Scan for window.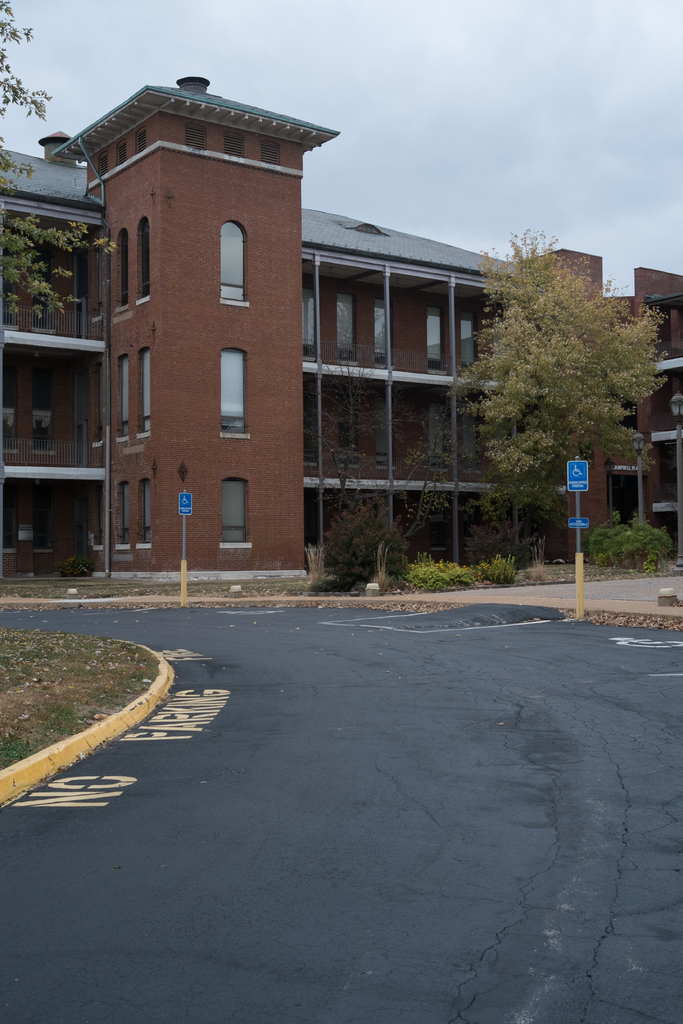
Scan result: bbox=(136, 218, 148, 308).
